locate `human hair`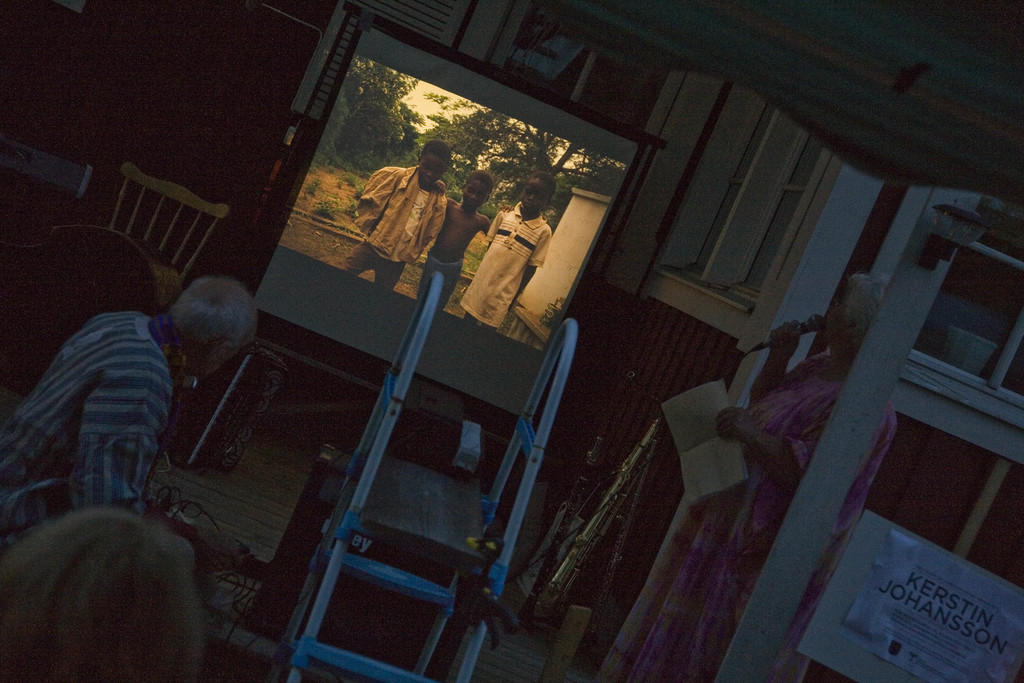
{"left": 420, "top": 143, "right": 450, "bottom": 169}
